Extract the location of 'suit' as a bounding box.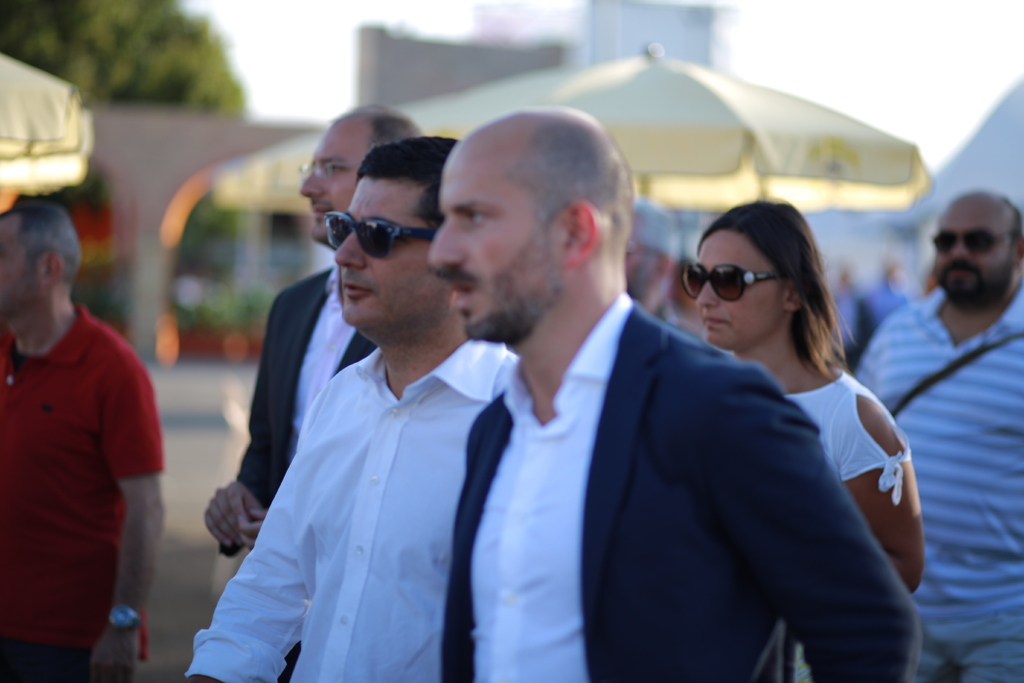
region(216, 265, 380, 682).
